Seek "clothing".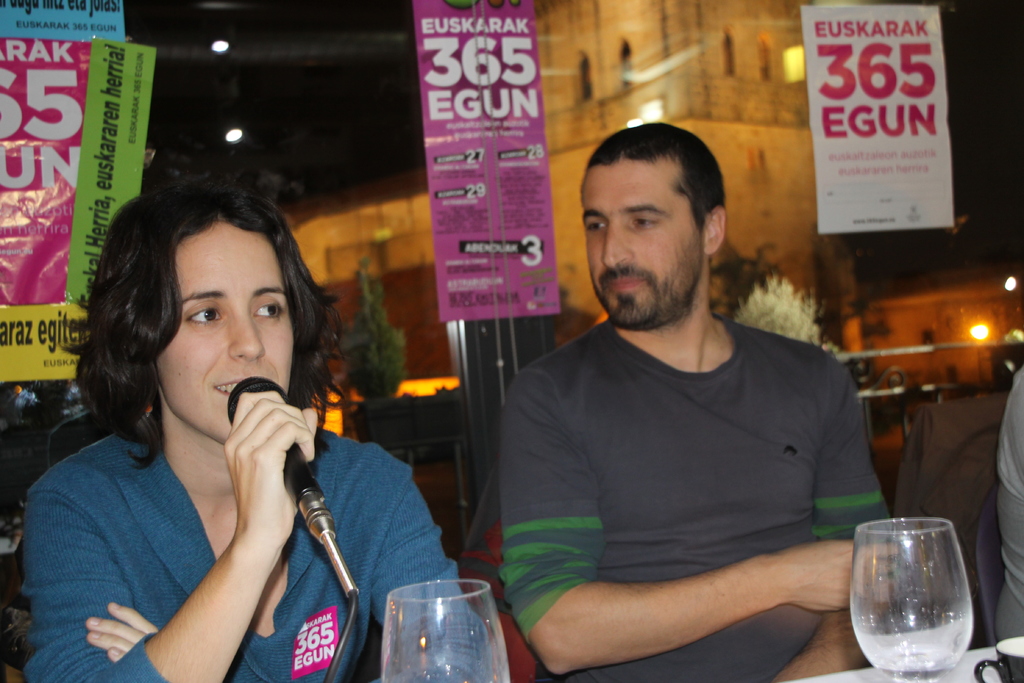
{"left": 23, "top": 415, "right": 483, "bottom": 680}.
